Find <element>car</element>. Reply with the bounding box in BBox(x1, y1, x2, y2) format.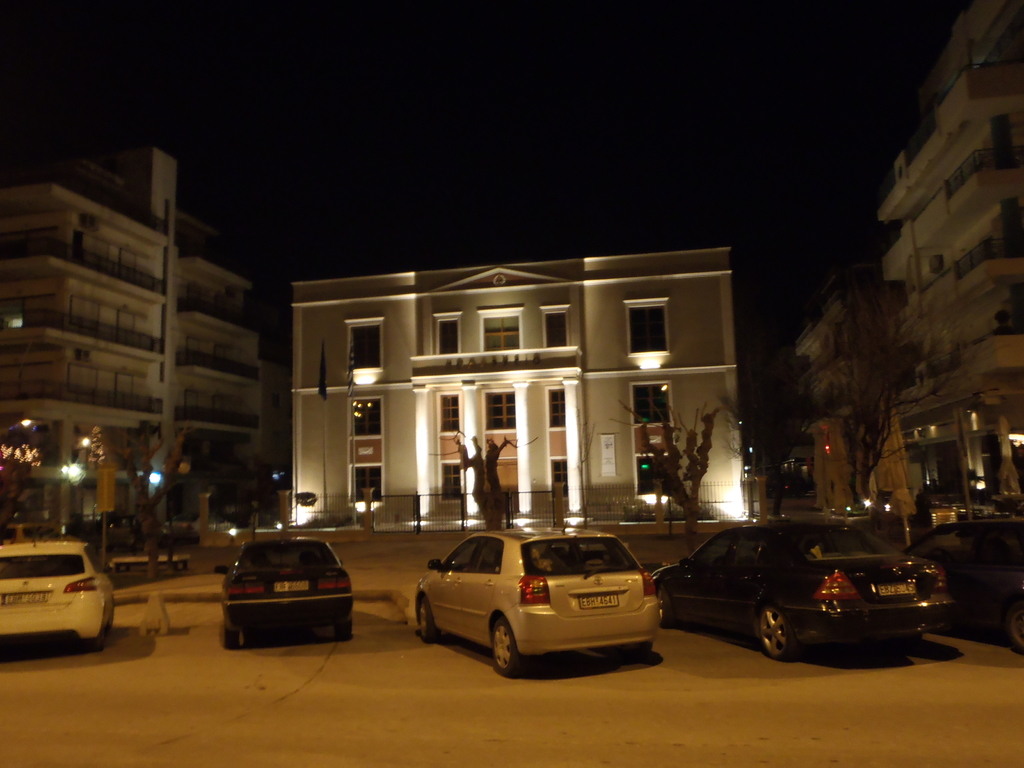
BBox(899, 518, 1023, 643).
